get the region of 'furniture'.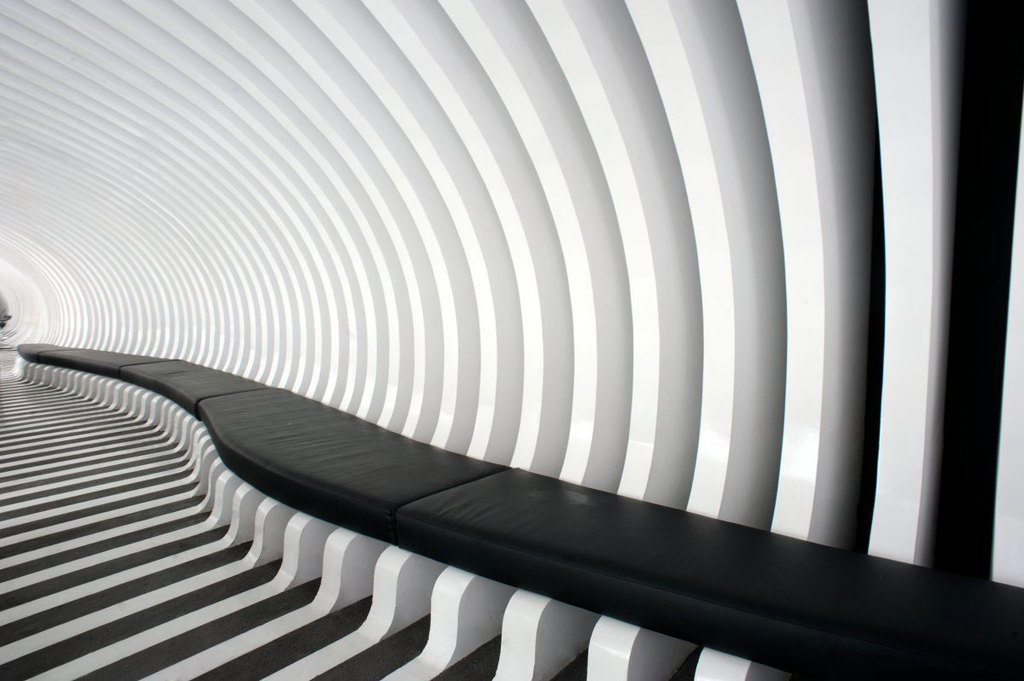
select_region(15, 342, 1023, 680).
